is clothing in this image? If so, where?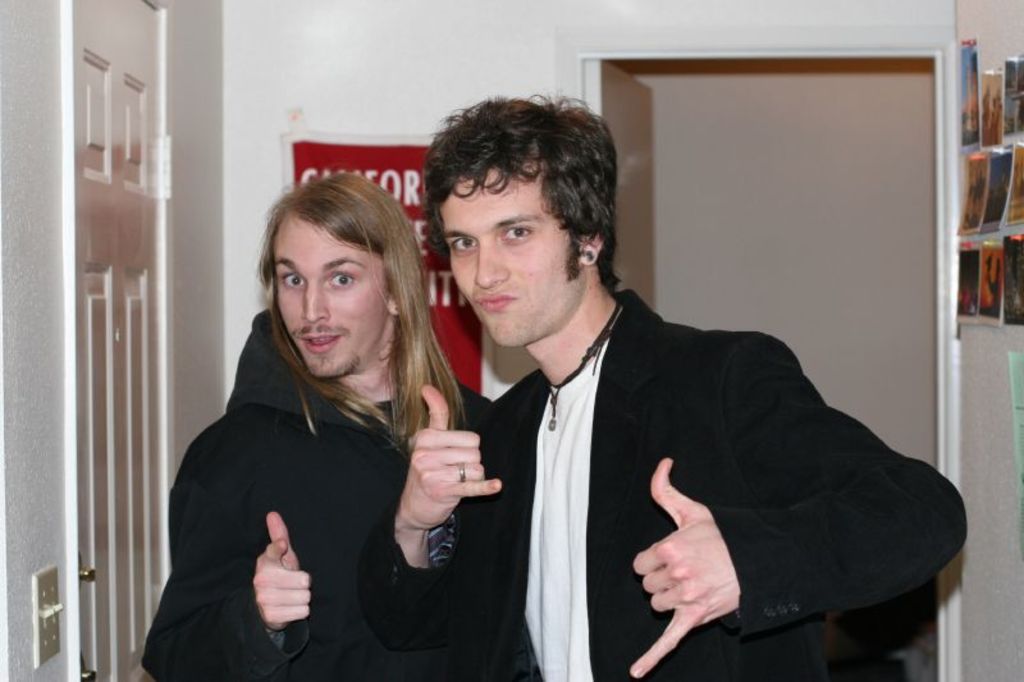
Yes, at pyautogui.locateOnScreen(357, 287, 972, 681).
